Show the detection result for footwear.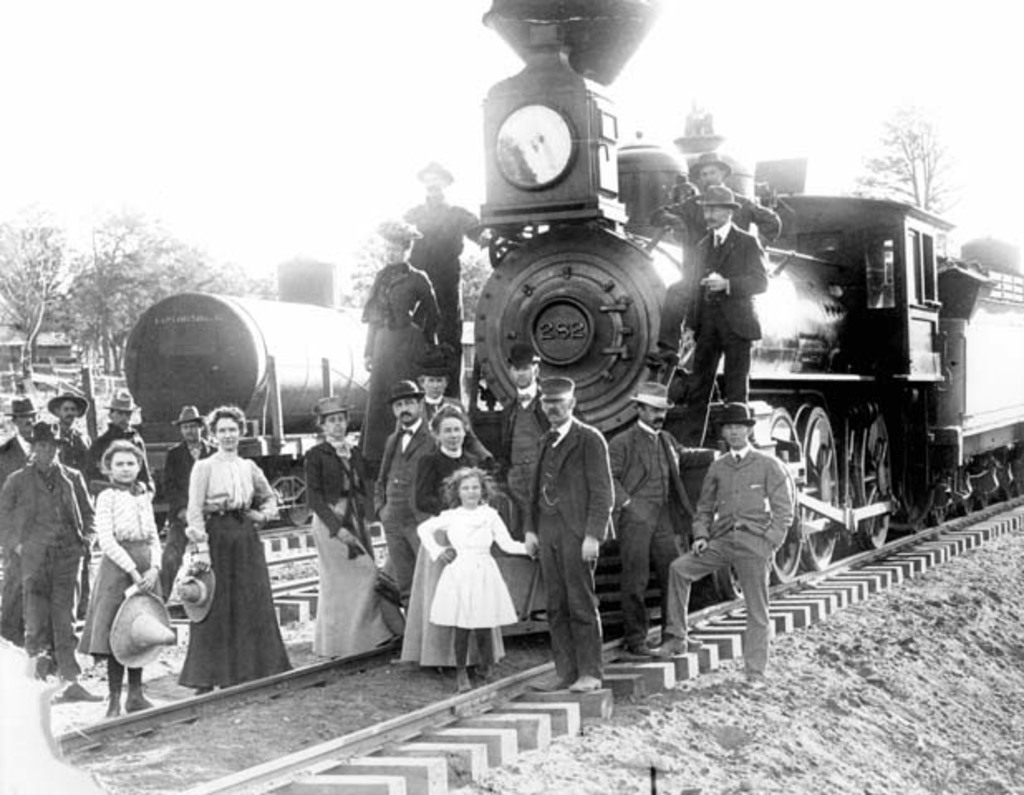
x1=570 y1=677 x2=605 y2=692.
